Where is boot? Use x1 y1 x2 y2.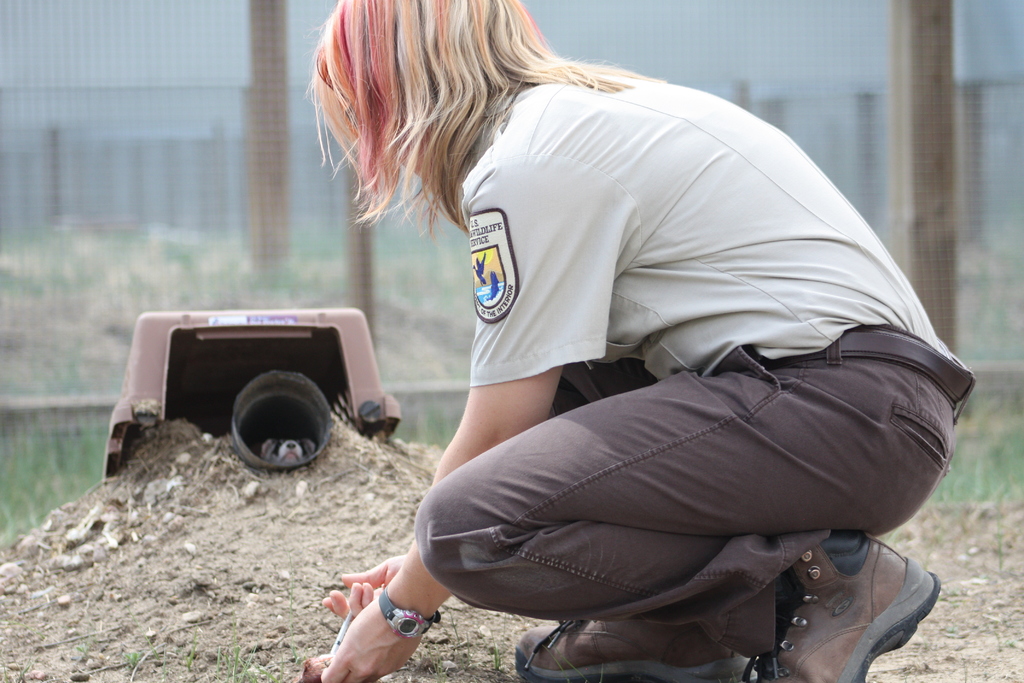
511 609 751 682.
